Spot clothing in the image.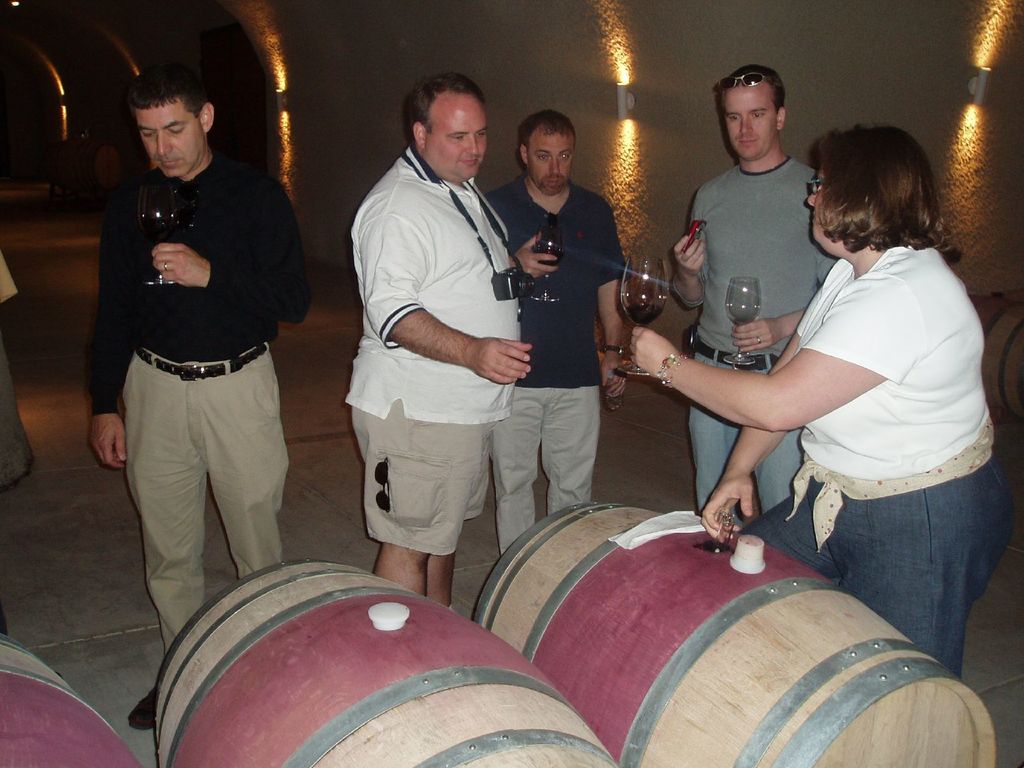
clothing found at [x1=477, y1=172, x2=635, y2=553].
